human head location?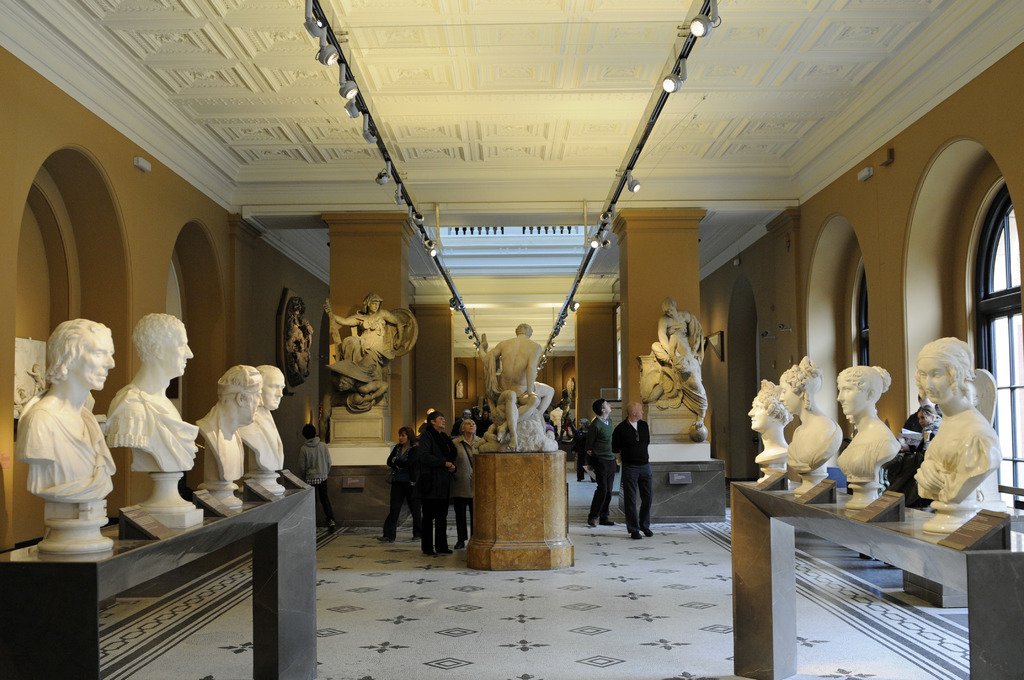
box(364, 292, 383, 312)
